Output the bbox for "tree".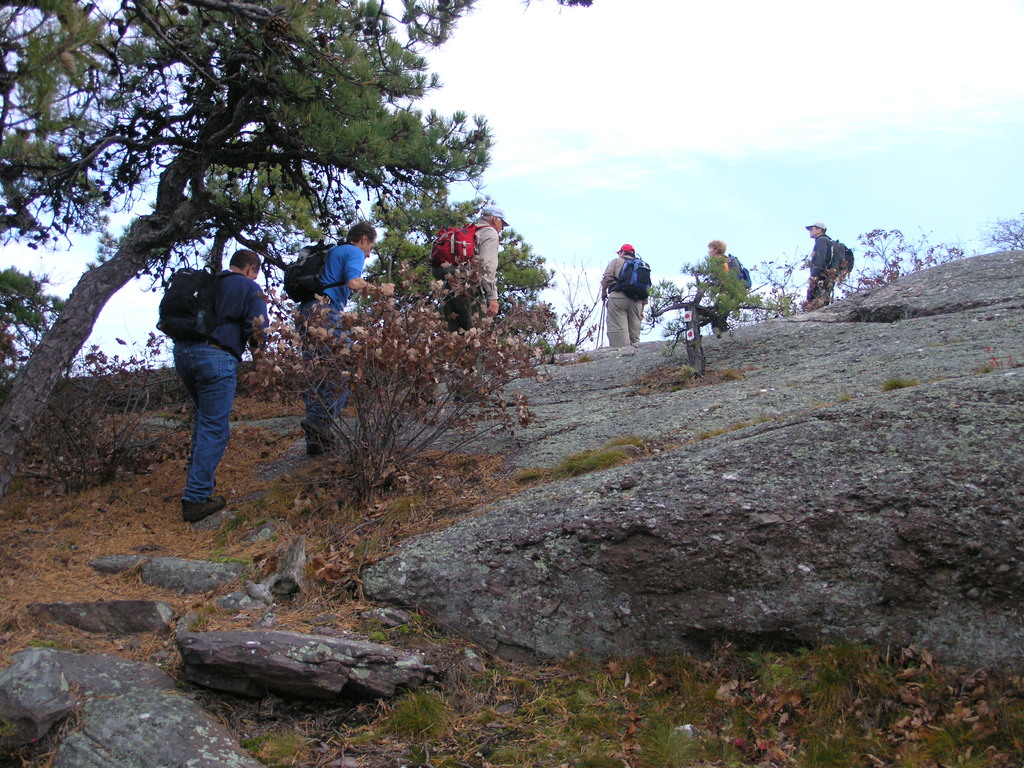
620, 257, 803, 337.
